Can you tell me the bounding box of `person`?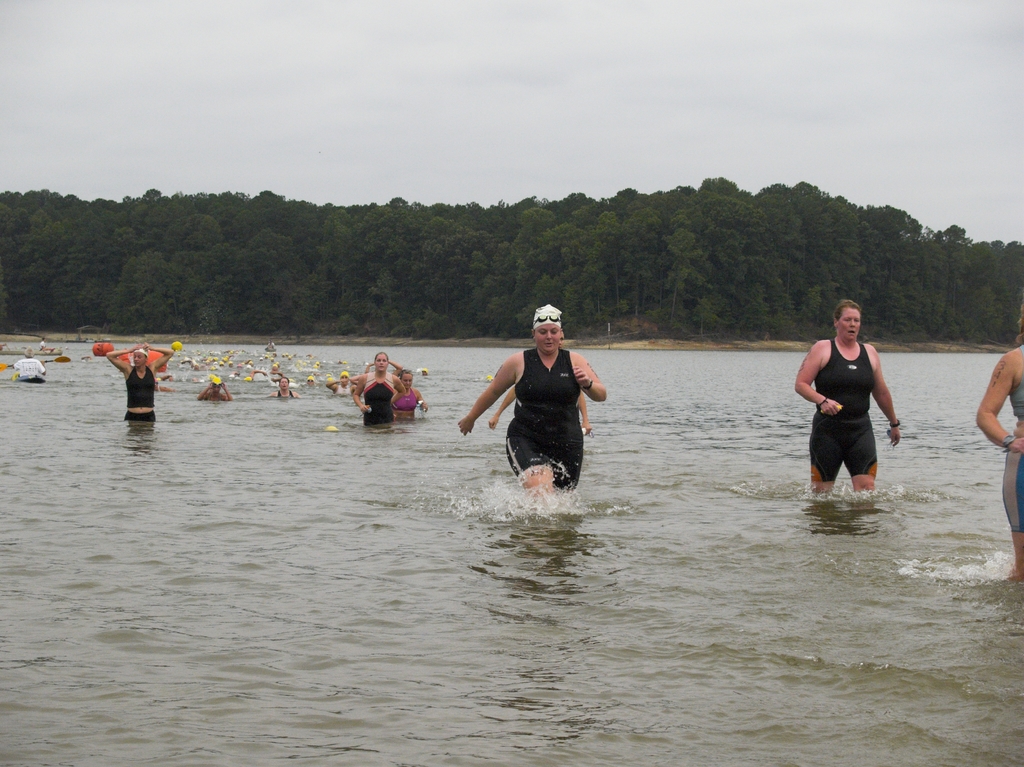
x1=455 y1=303 x2=608 y2=498.
